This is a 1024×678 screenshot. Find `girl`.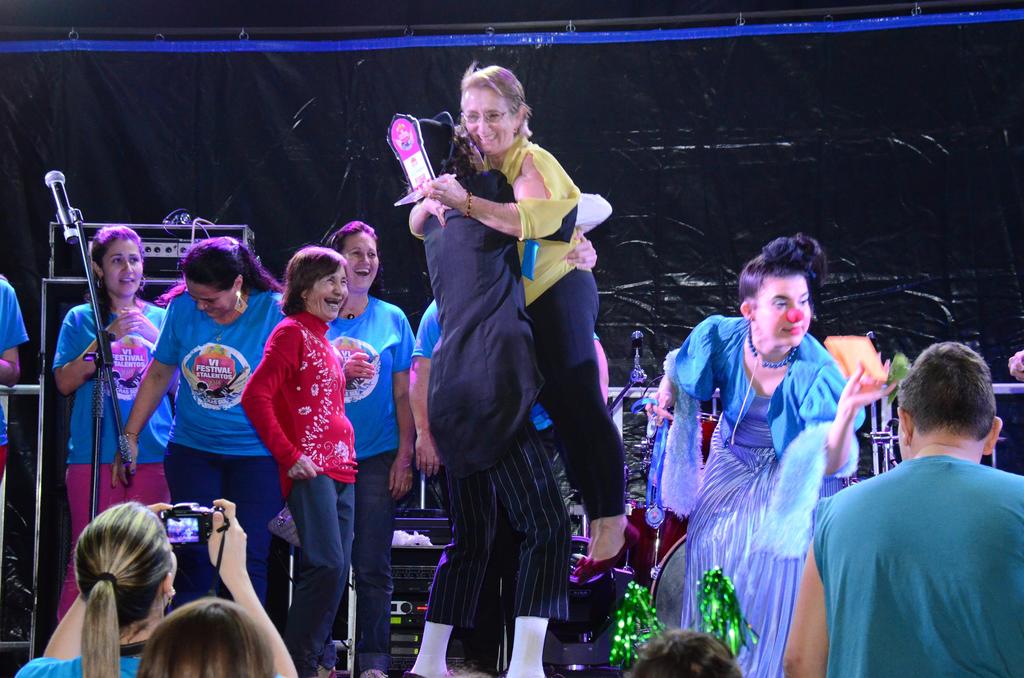
Bounding box: [left=53, top=223, right=180, bottom=613].
